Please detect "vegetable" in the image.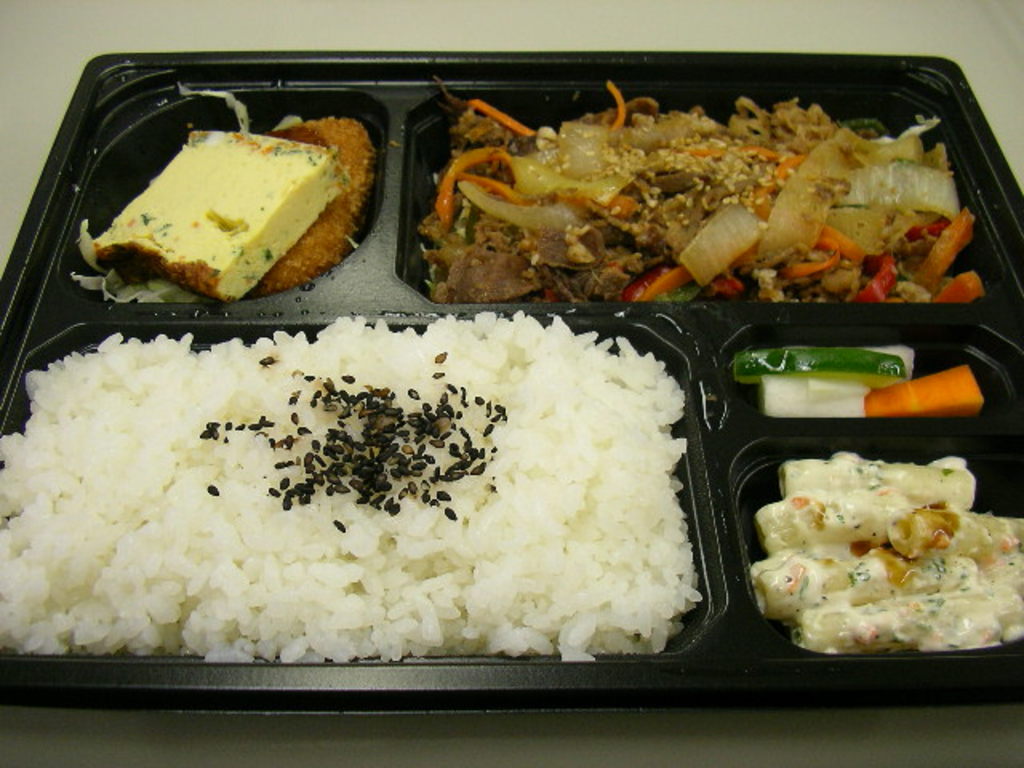
x1=854, y1=262, x2=901, y2=296.
